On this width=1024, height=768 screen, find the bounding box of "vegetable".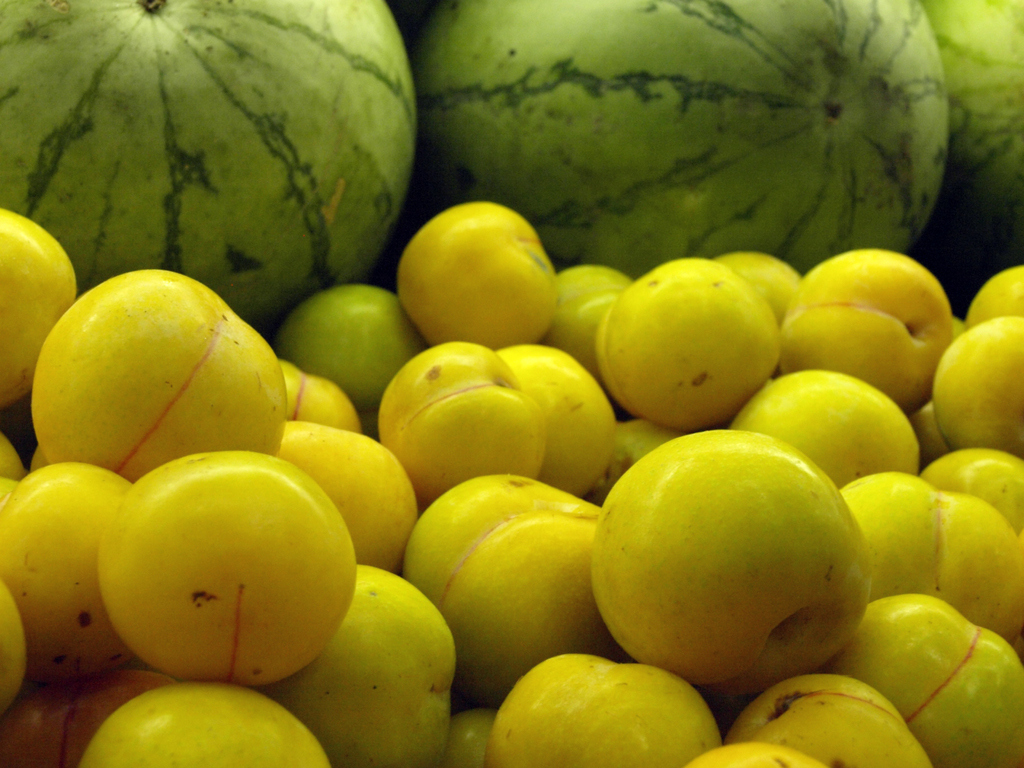
Bounding box: [920, 0, 1023, 264].
